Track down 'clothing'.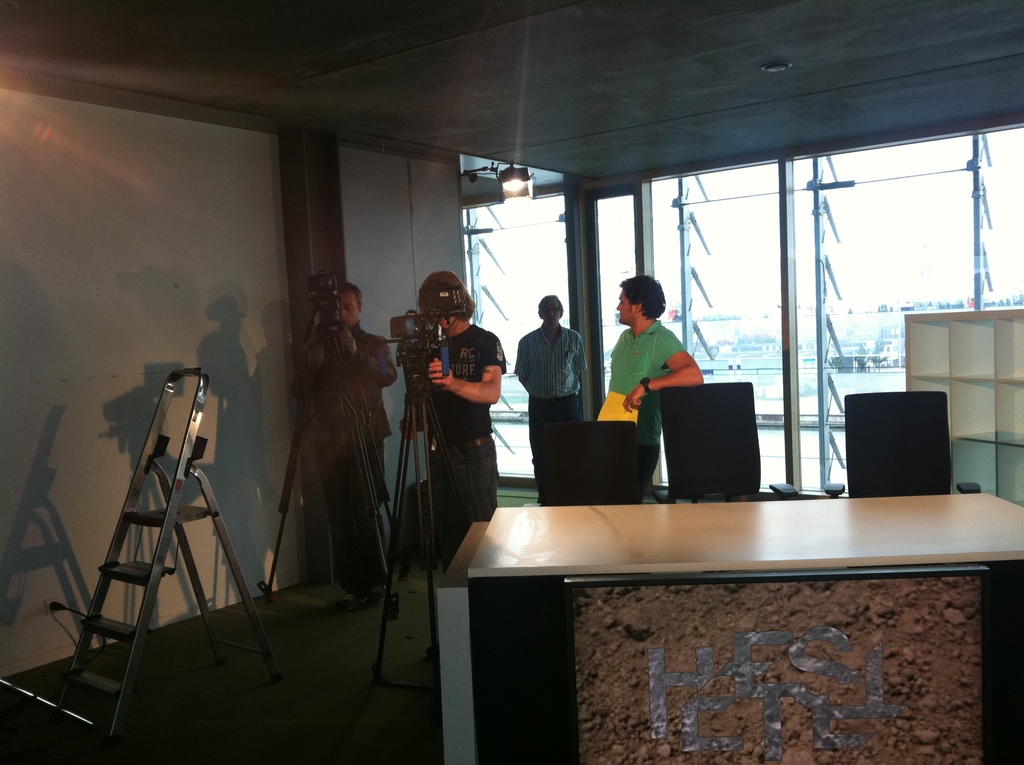
Tracked to rect(412, 314, 513, 527).
